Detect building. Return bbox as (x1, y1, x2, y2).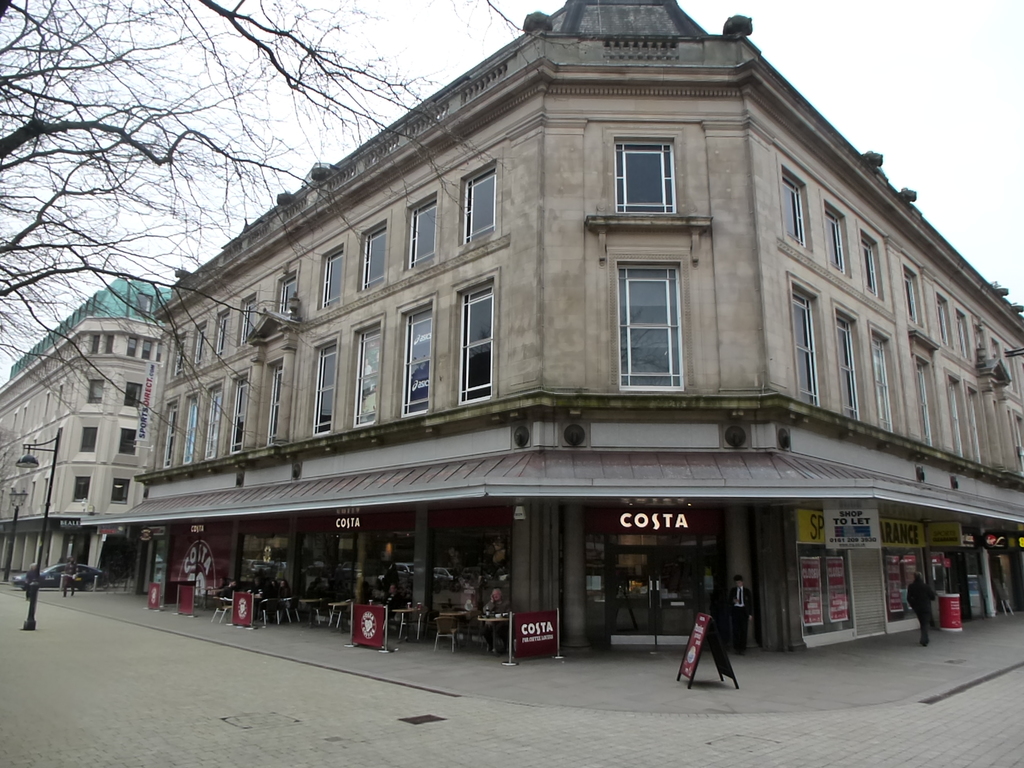
(0, 275, 173, 597).
